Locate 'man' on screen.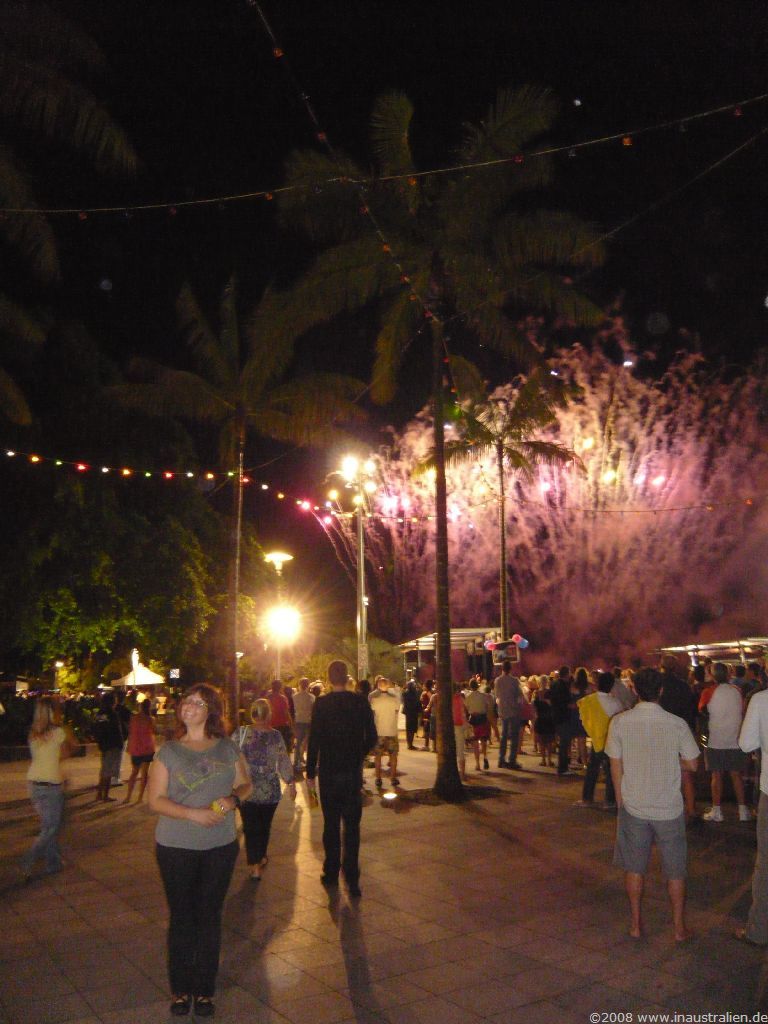
On screen at {"left": 368, "top": 680, "right": 402, "bottom": 786}.
